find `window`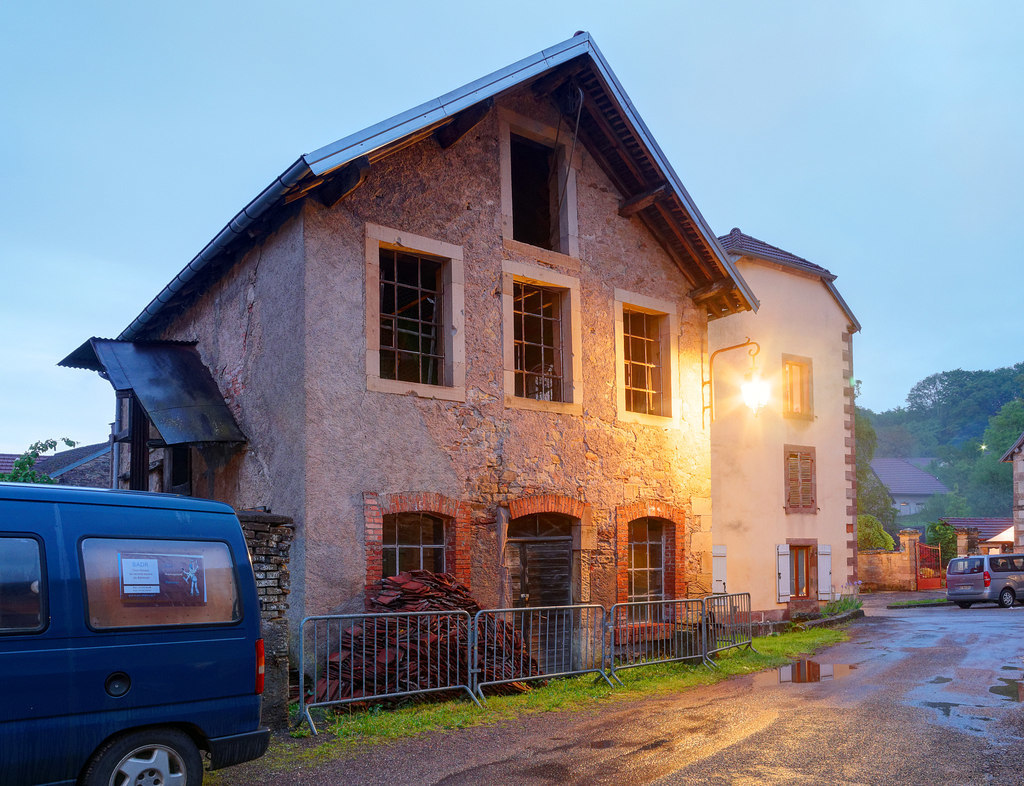
782:352:813:423
